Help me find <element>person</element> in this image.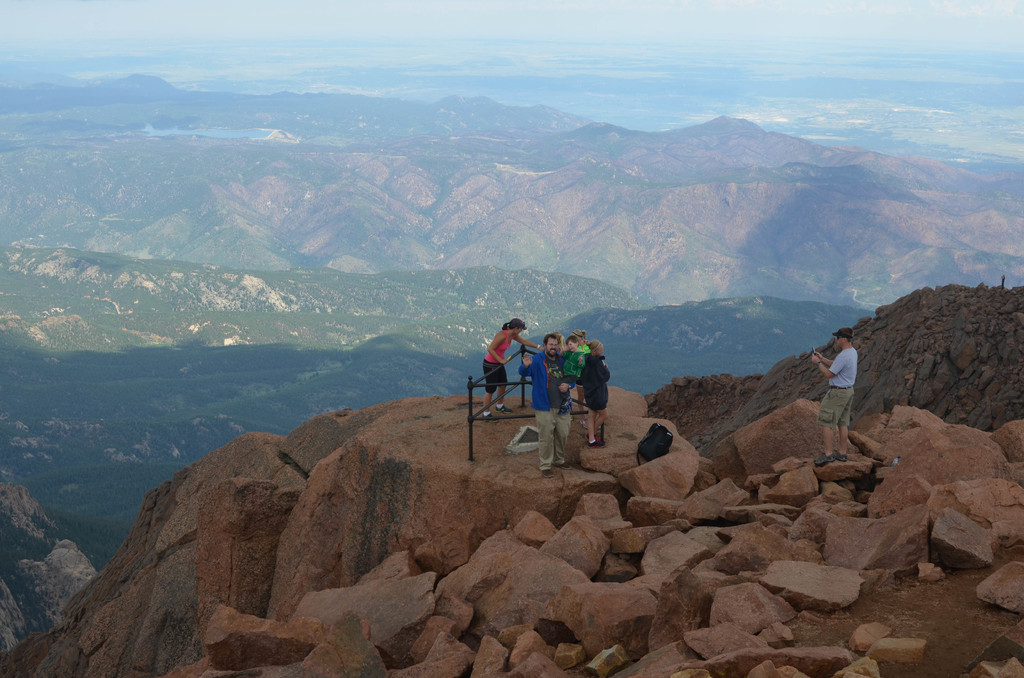
Found it: [x1=484, y1=318, x2=545, y2=420].
